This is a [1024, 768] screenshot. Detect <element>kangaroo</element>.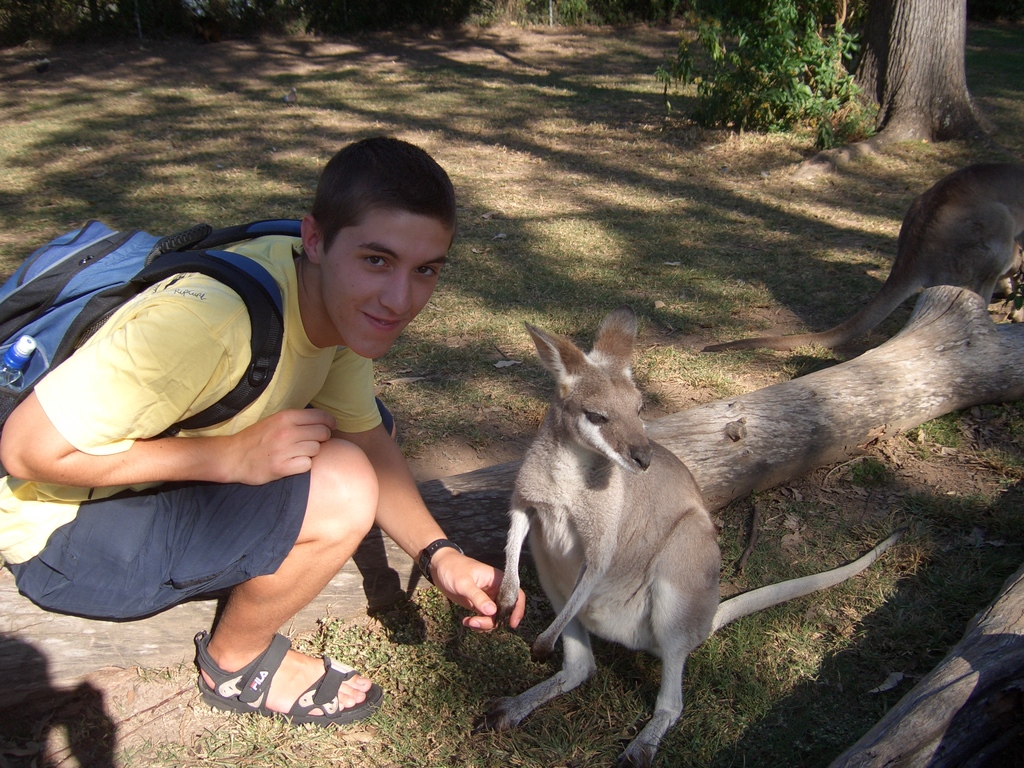
x1=493 y1=307 x2=909 y2=765.
